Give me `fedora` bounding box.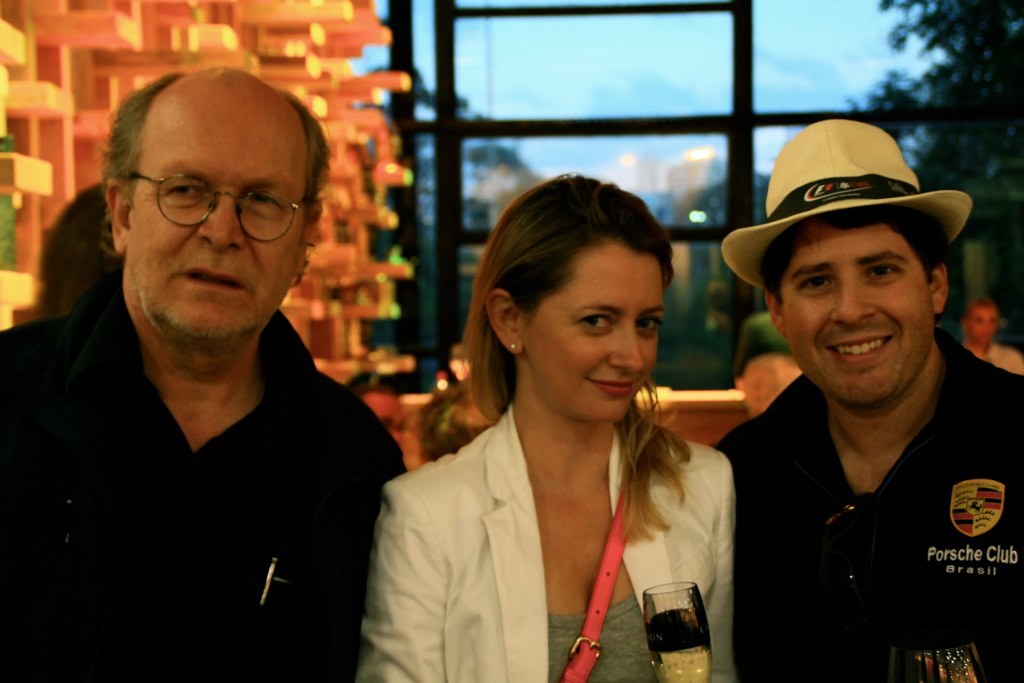
detection(719, 121, 972, 292).
